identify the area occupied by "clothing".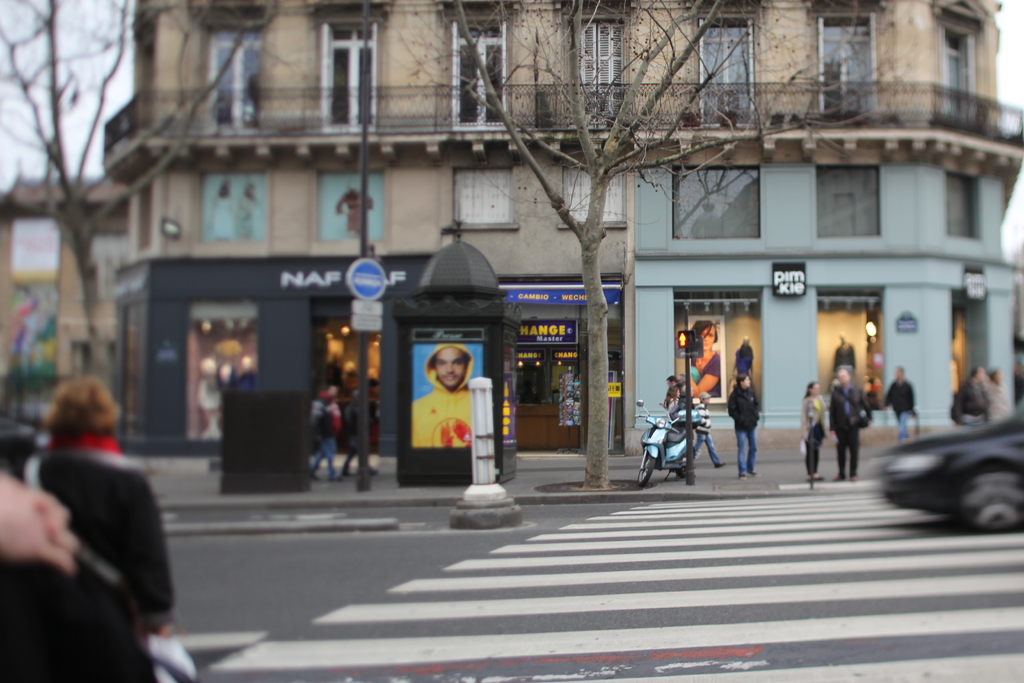
Area: (691,346,719,397).
